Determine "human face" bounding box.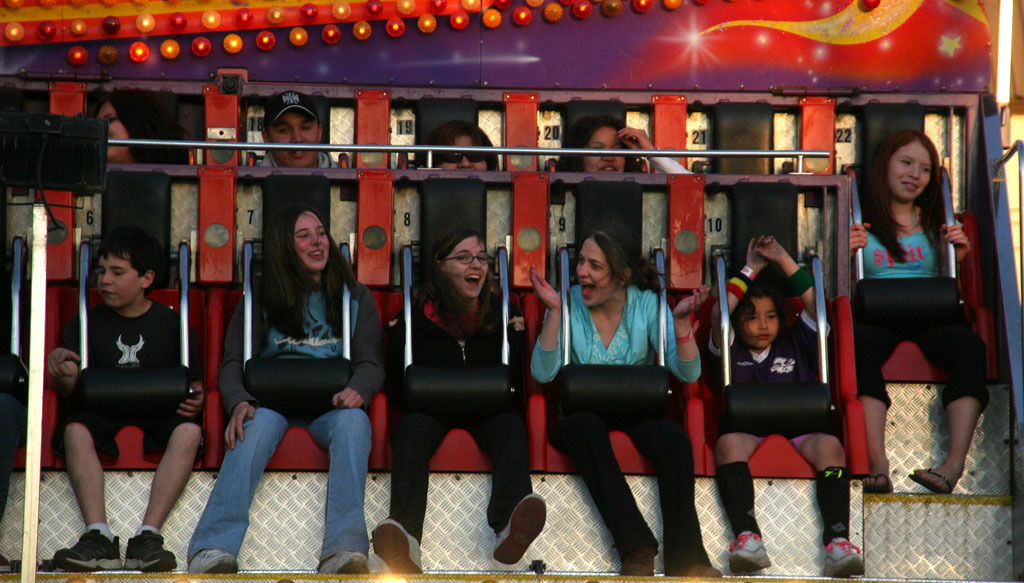
Determined: pyautogui.locateOnScreen(584, 120, 631, 173).
